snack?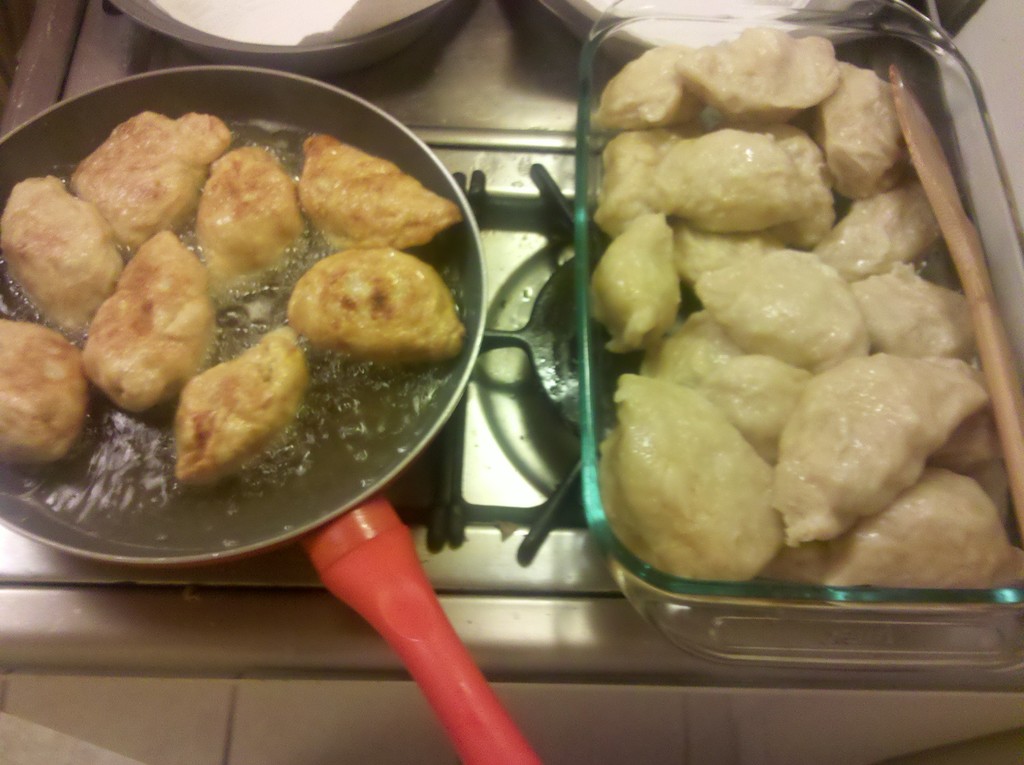
<region>287, 255, 465, 369</region>
